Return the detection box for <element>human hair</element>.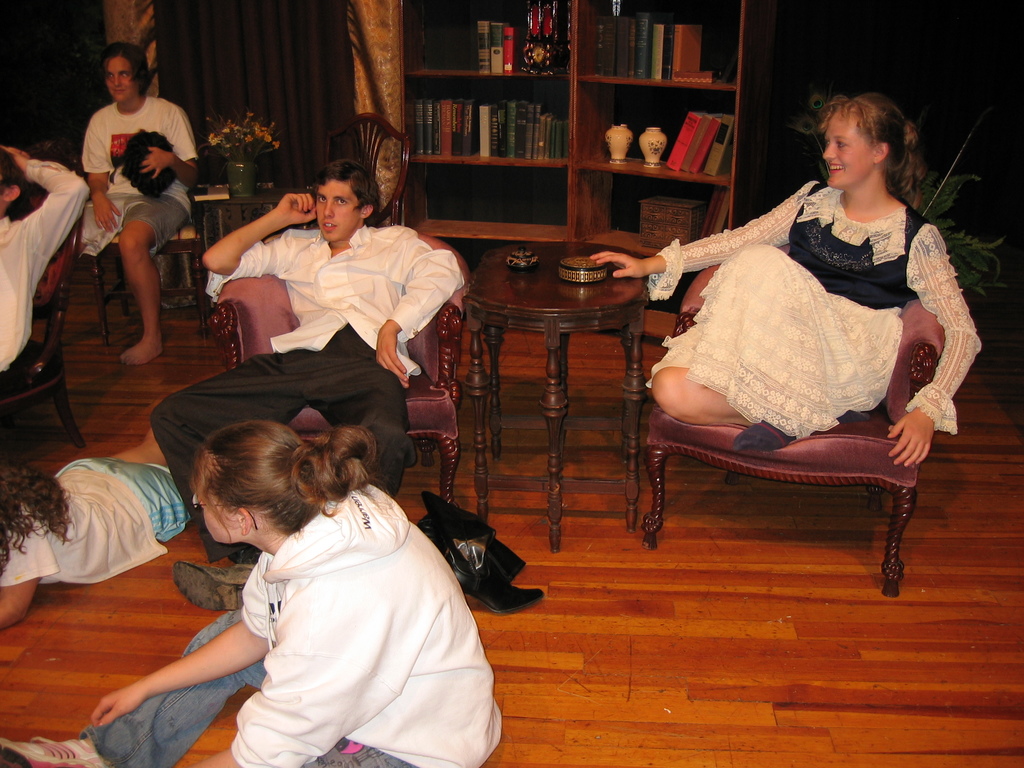
x1=175 y1=408 x2=350 y2=566.
